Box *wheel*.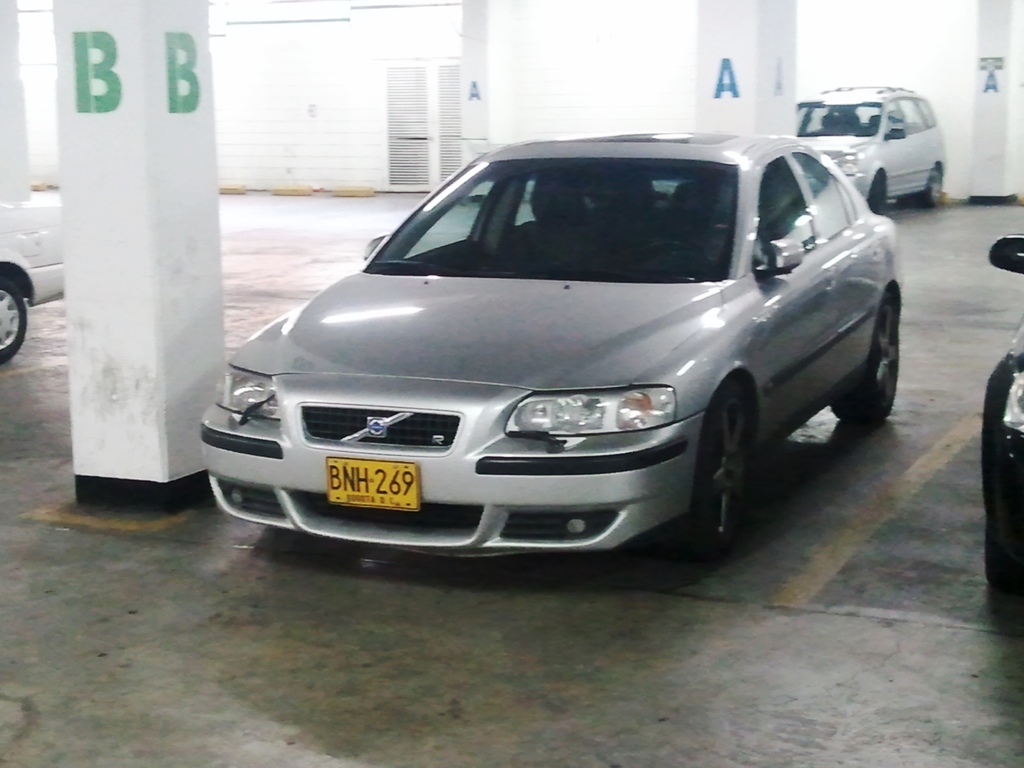
<box>688,378,755,563</box>.
